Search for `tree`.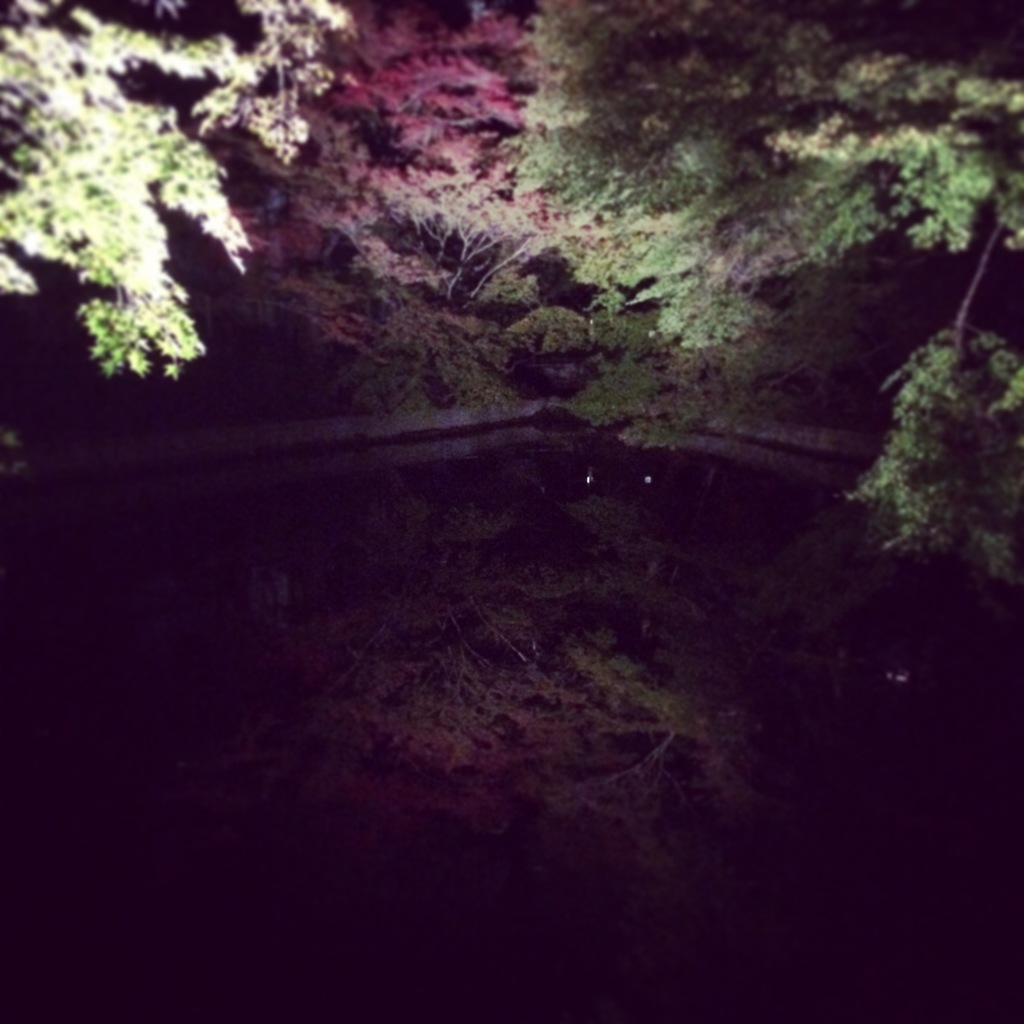
Found at [left=188, top=0, right=592, bottom=310].
